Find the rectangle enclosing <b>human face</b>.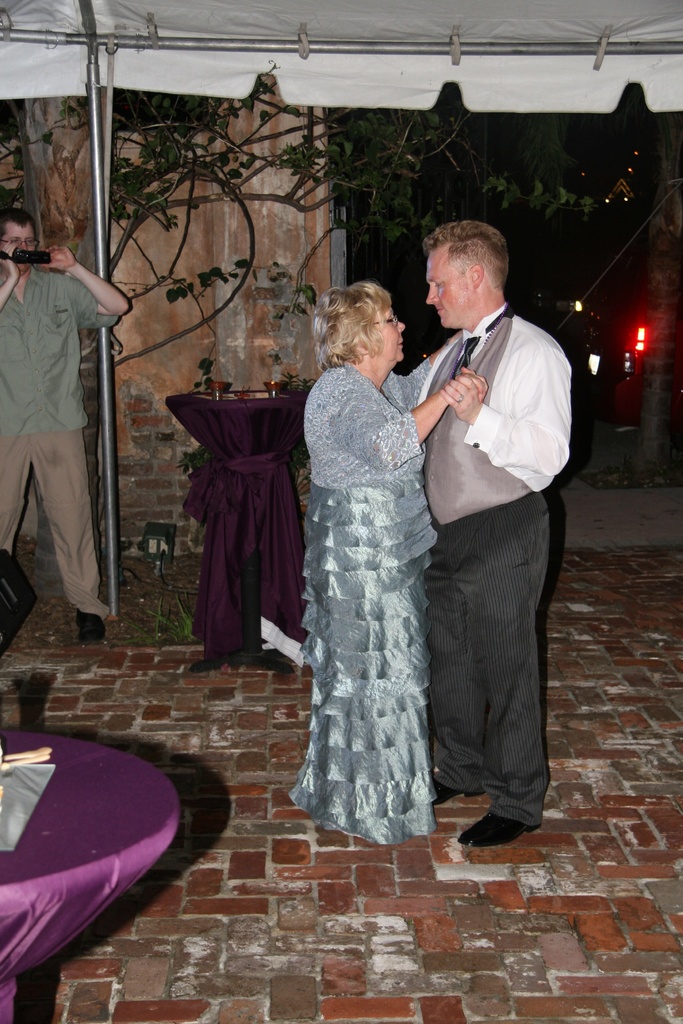
pyautogui.locateOnScreen(370, 302, 406, 358).
